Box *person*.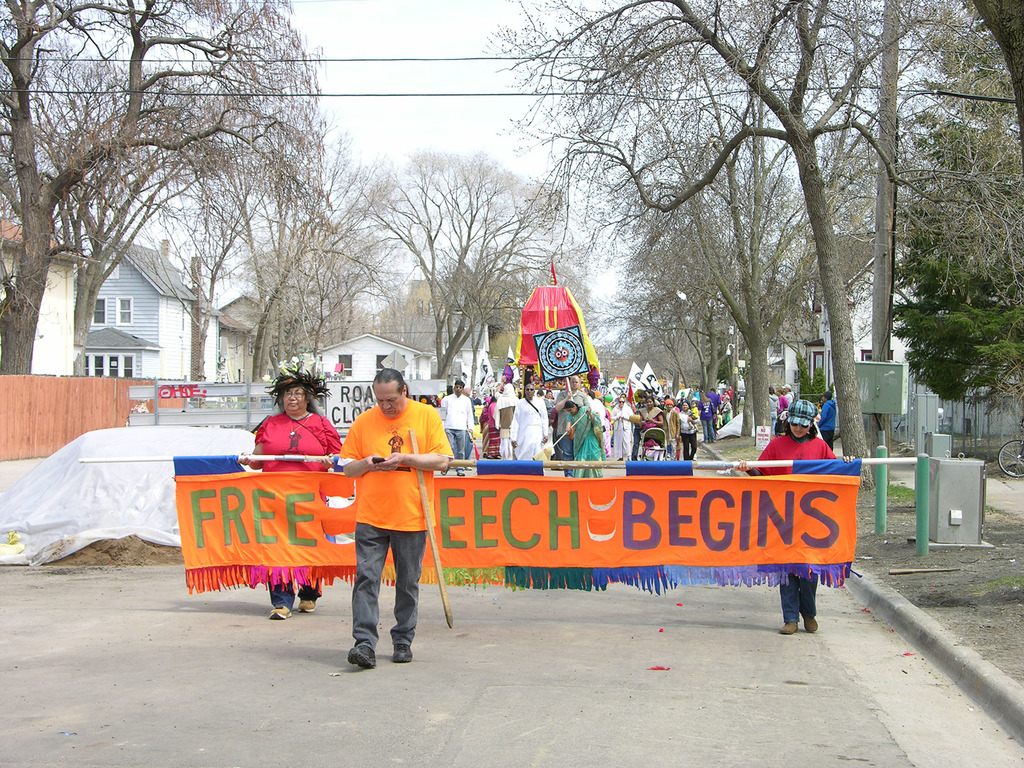
334/356/444/668.
